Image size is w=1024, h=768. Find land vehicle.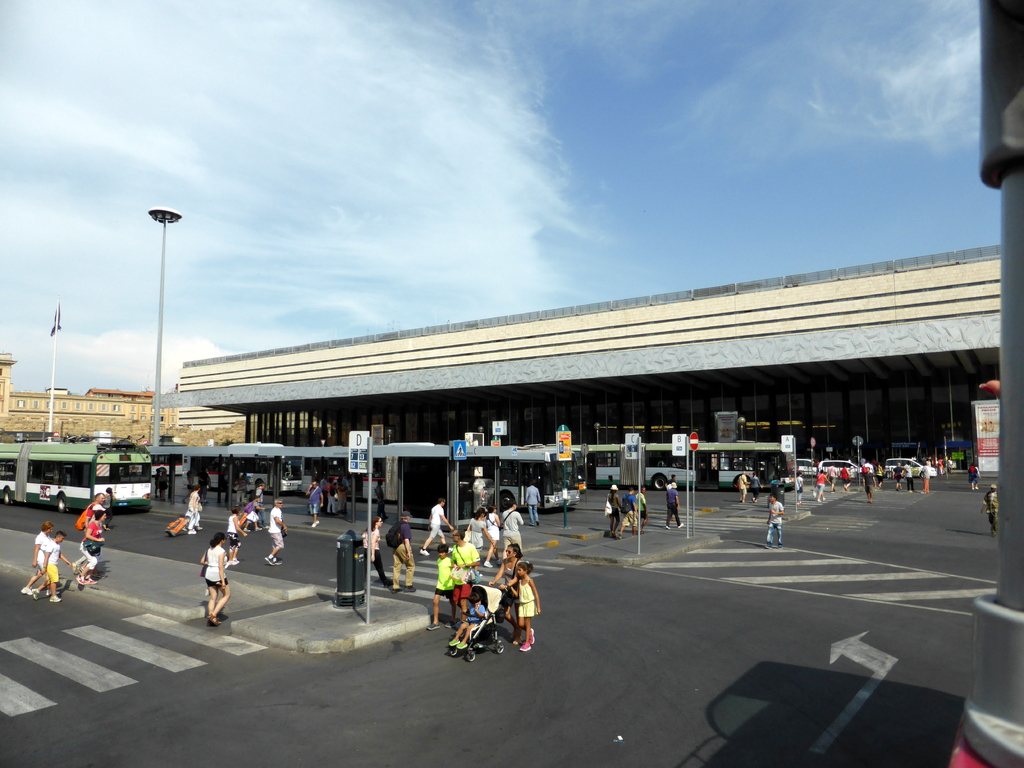
detection(149, 450, 182, 474).
